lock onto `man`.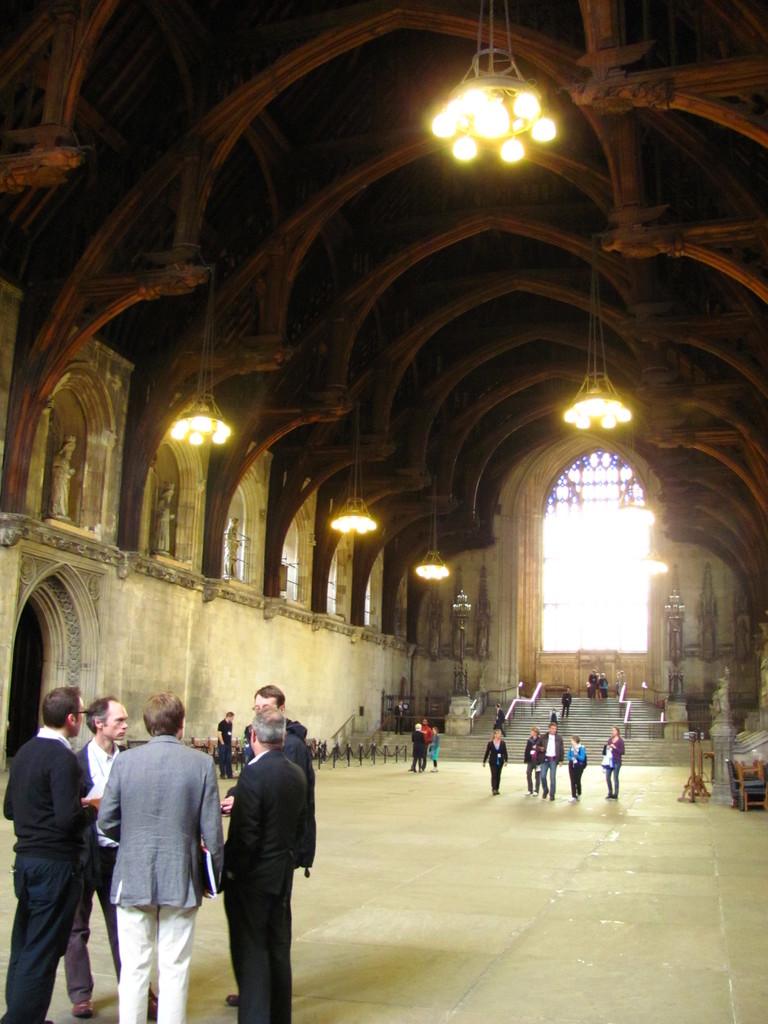
Locked: [216, 708, 240, 780].
